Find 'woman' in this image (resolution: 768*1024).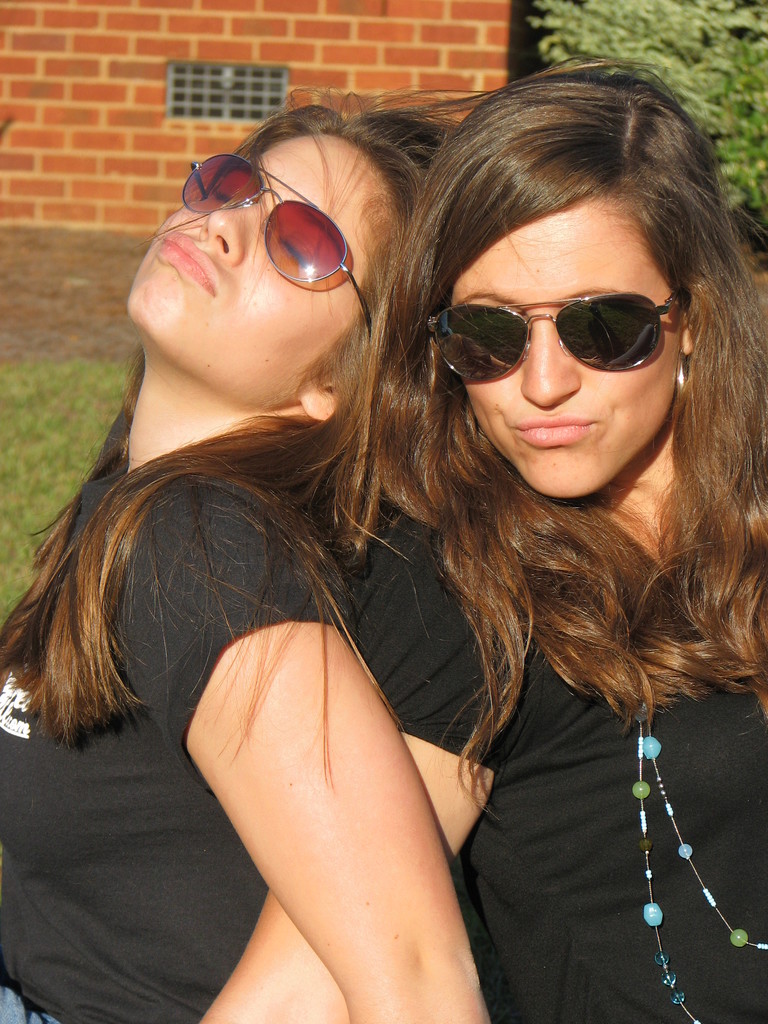
locate(0, 70, 492, 1021).
